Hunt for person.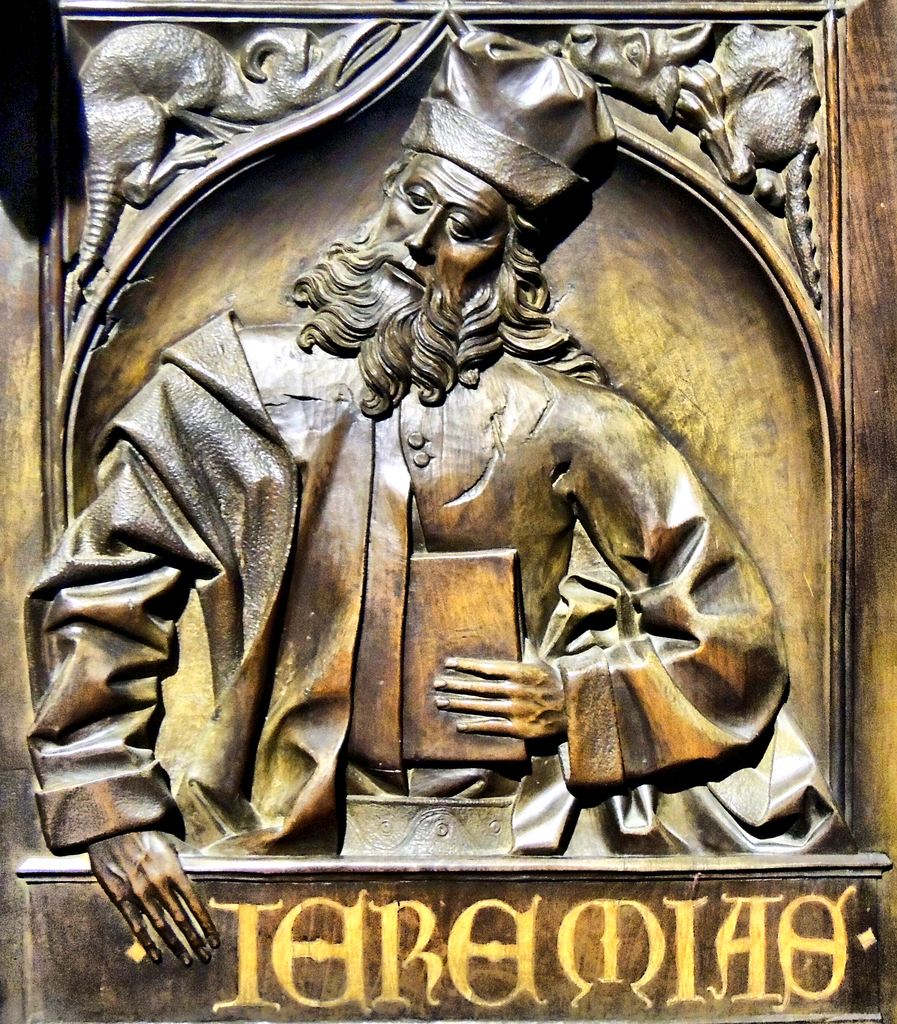
Hunted down at 63, 28, 848, 959.
